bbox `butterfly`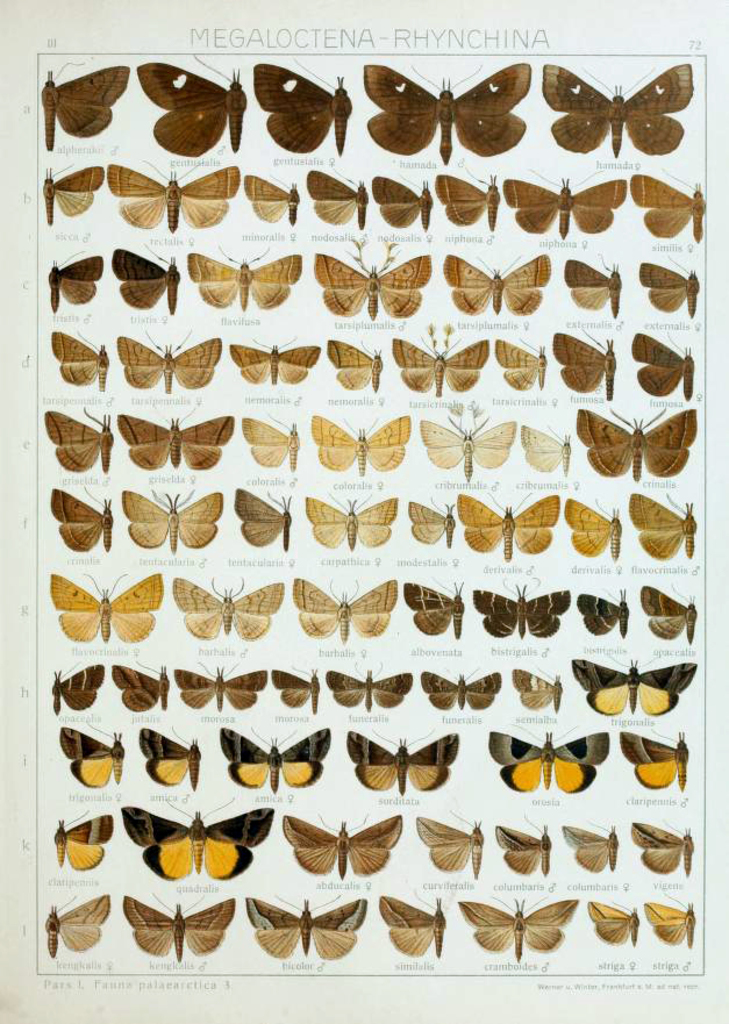
region(106, 158, 242, 237)
